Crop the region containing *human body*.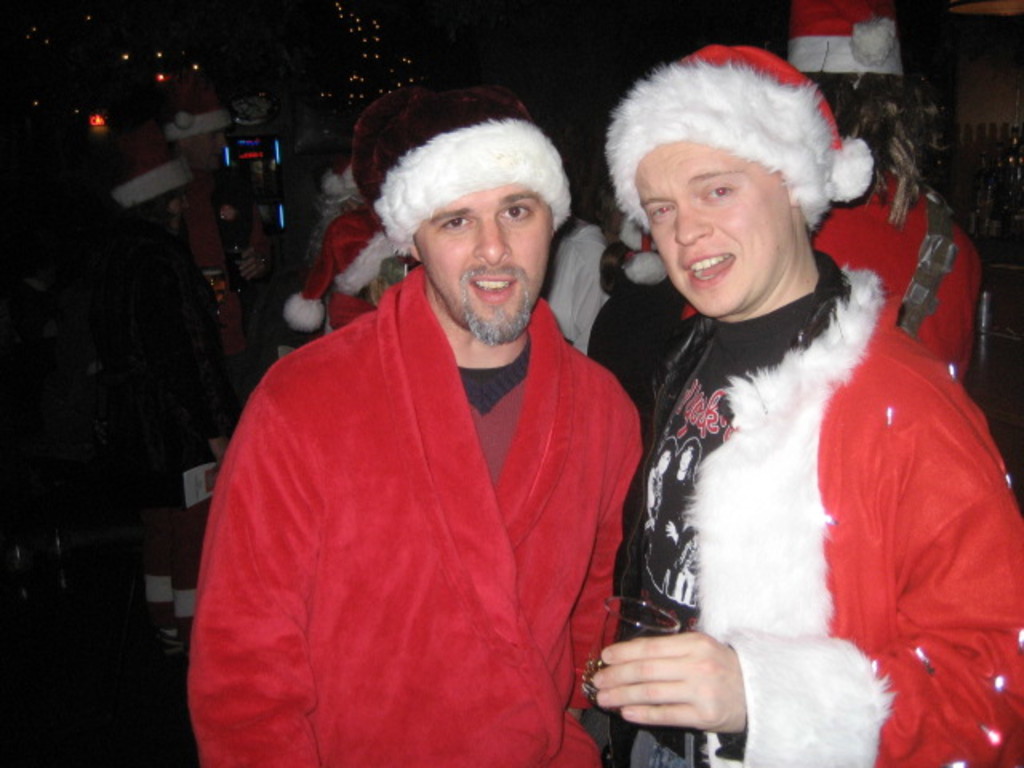
Crop region: rect(294, 214, 400, 390).
